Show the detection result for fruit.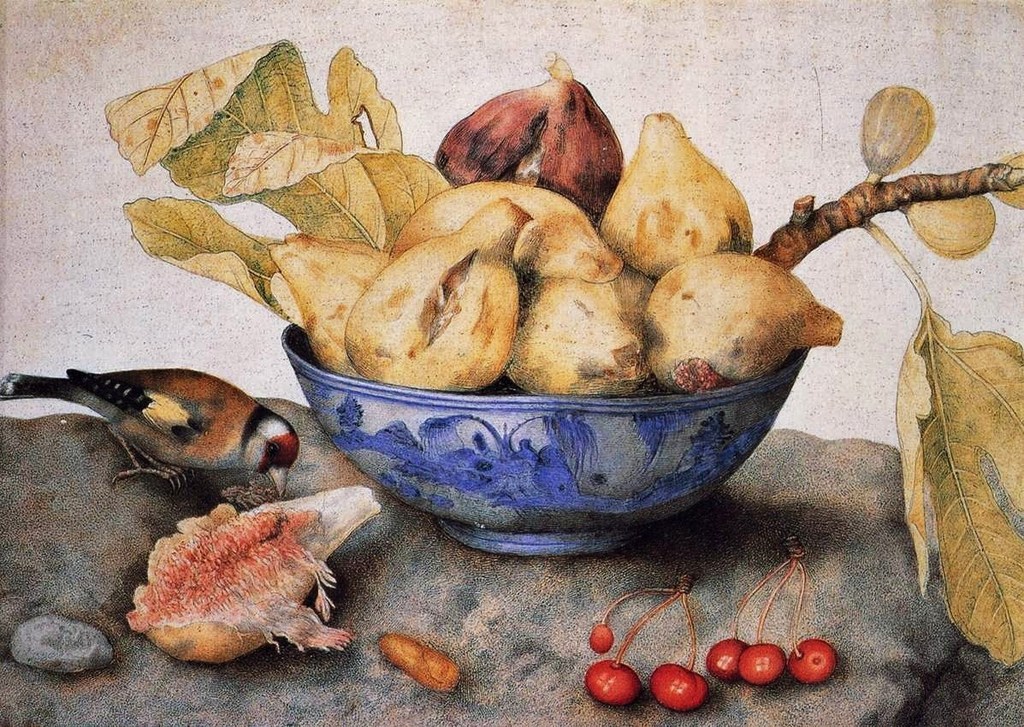
[737,642,788,687].
